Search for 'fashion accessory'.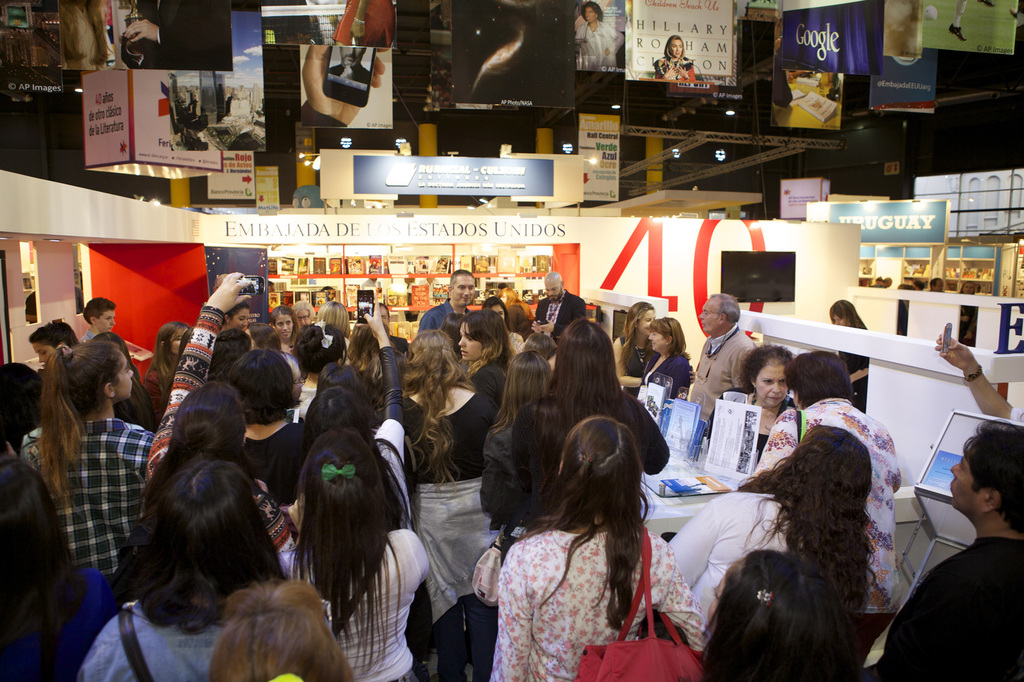
Found at bbox(632, 333, 646, 372).
